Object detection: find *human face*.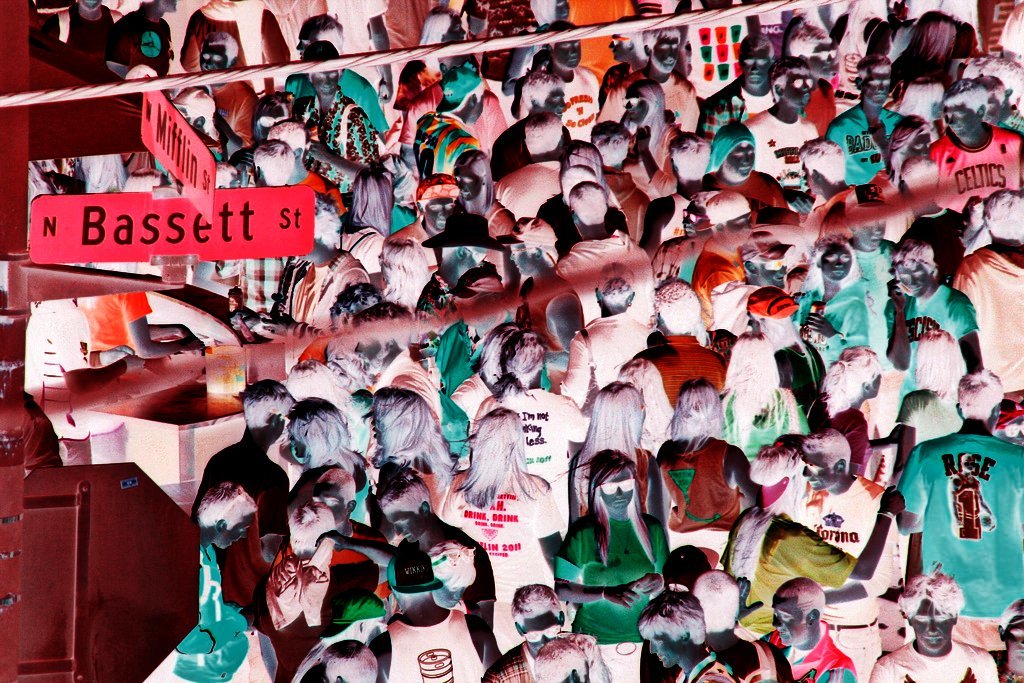
crop(860, 216, 886, 244).
